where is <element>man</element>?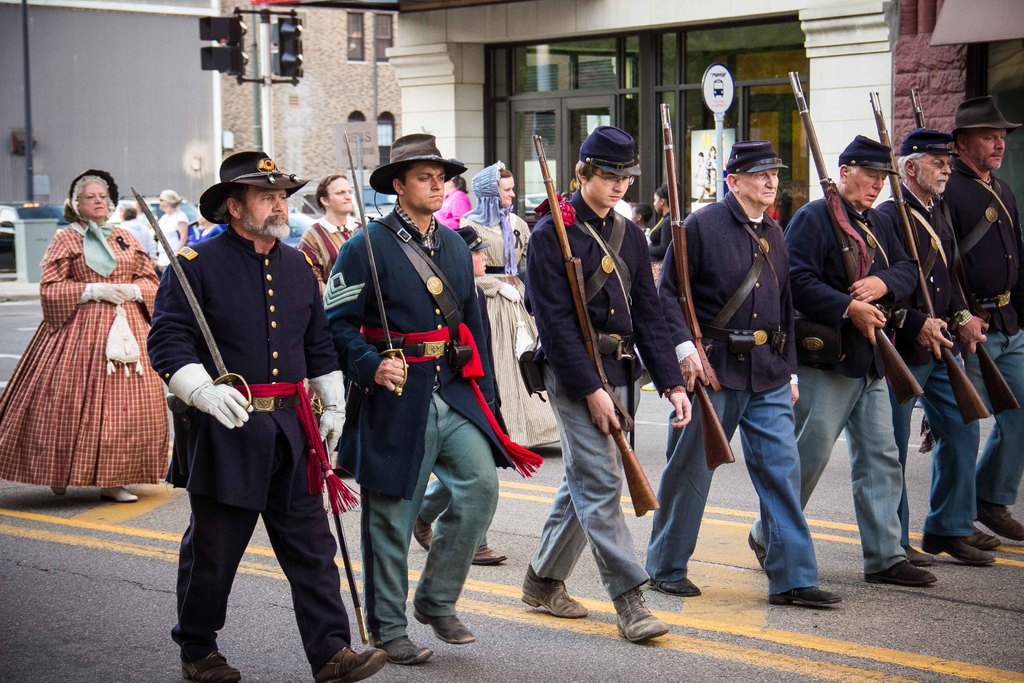
(x1=511, y1=120, x2=692, y2=648).
